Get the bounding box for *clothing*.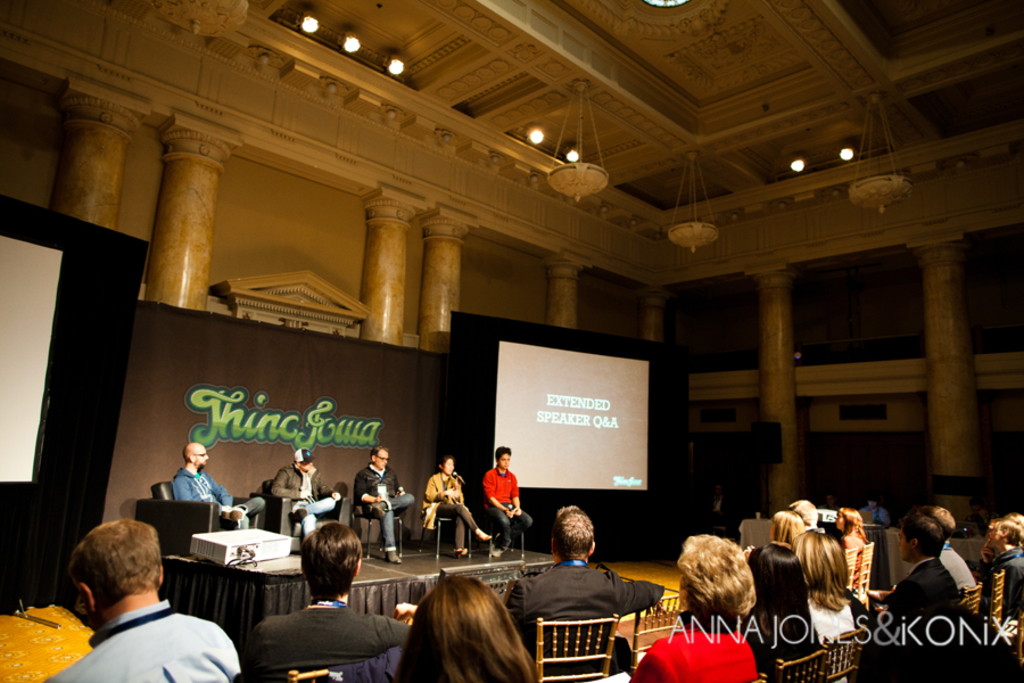
locate(170, 467, 266, 532).
